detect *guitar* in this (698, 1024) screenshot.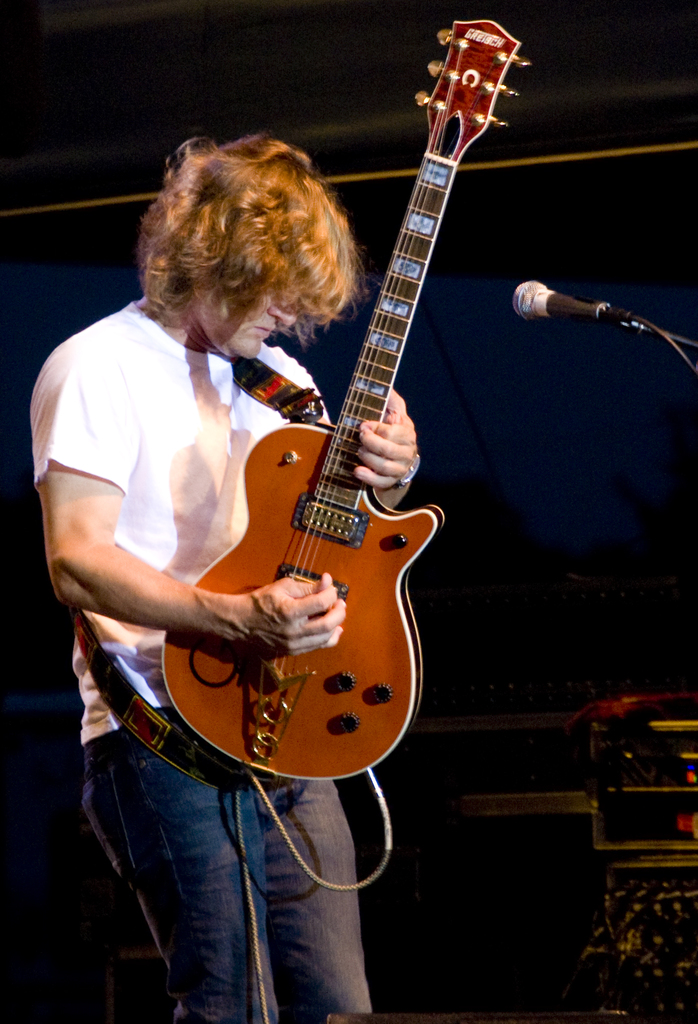
Detection: 155:14:528:784.
